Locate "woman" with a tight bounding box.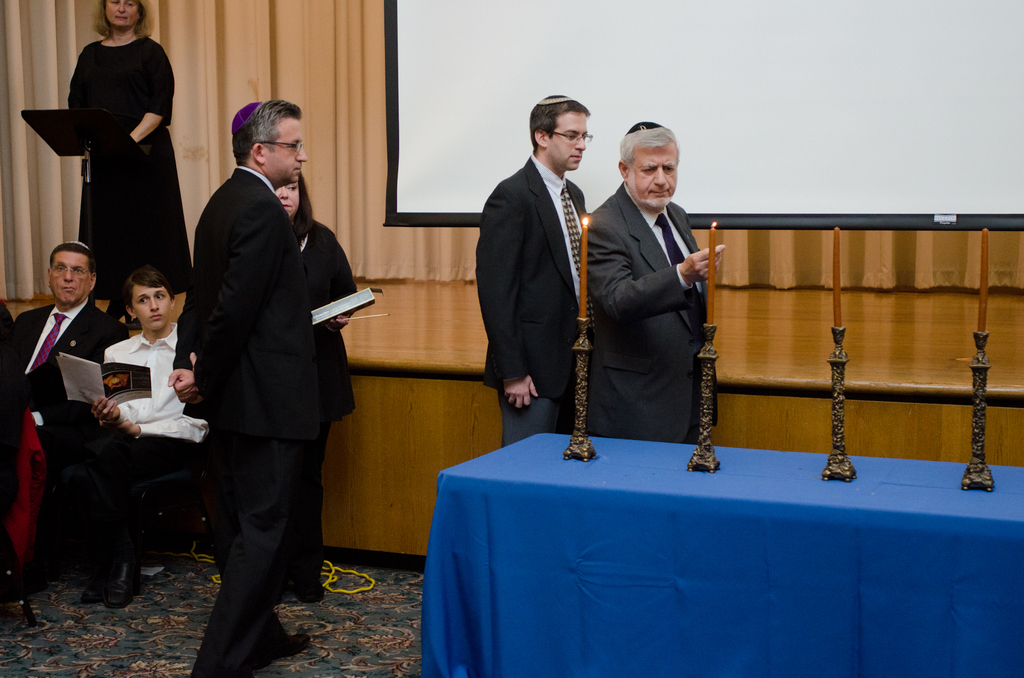
locate(275, 174, 358, 607).
